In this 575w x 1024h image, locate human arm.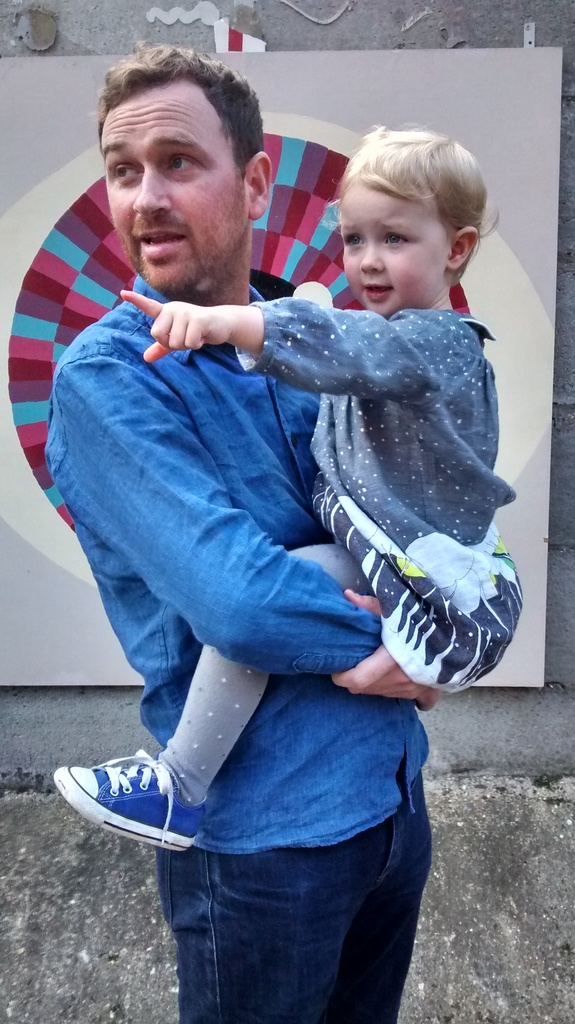
Bounding box: bbox(129, 301, 458, 391).
